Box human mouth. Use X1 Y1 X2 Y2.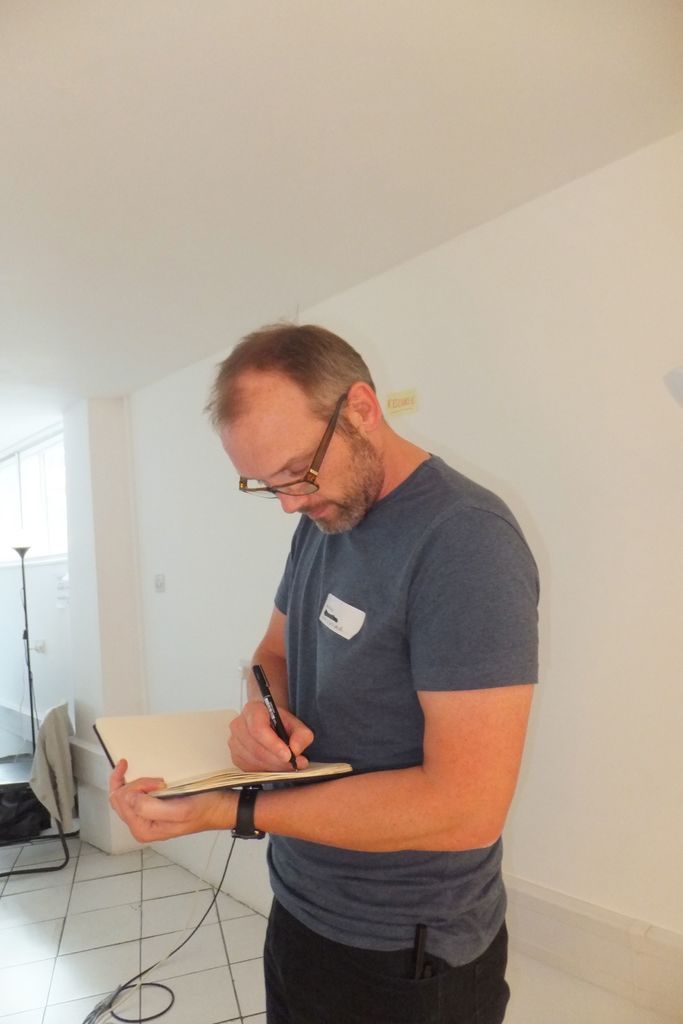
303 506 329 522.
